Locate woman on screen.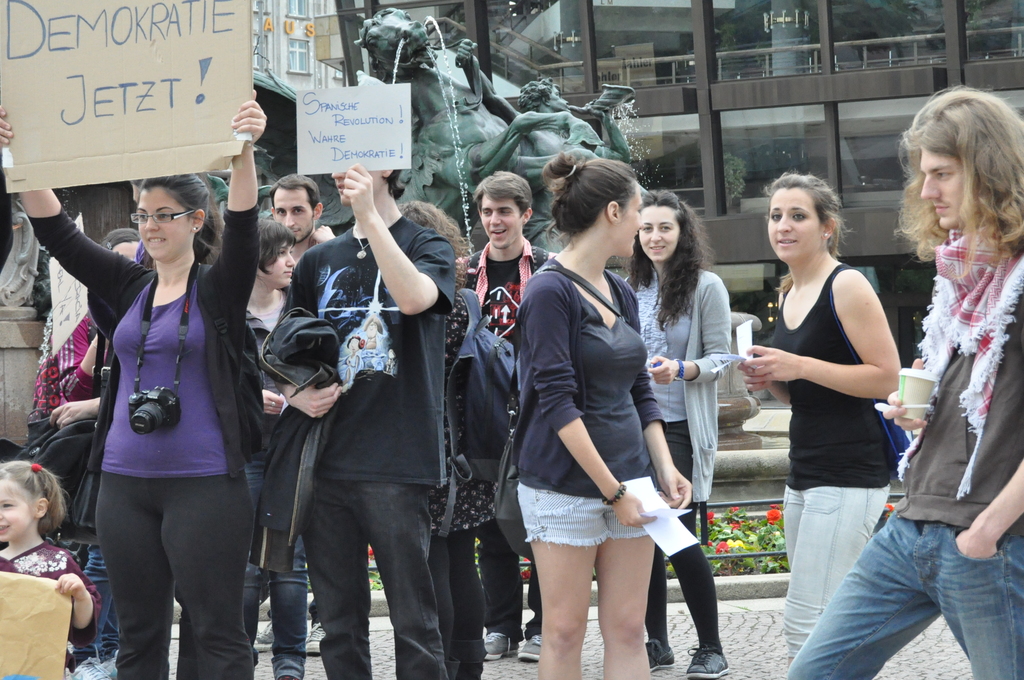
On screen at 619:184:739:679.
